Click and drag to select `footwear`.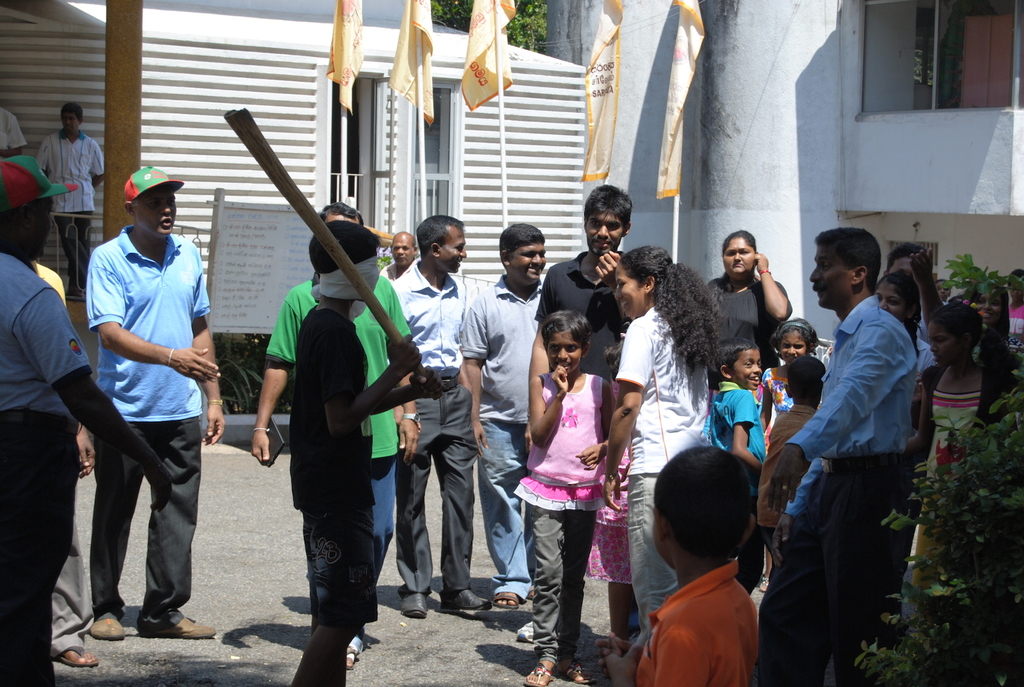
Selection: 347, 640, 361, 668.
